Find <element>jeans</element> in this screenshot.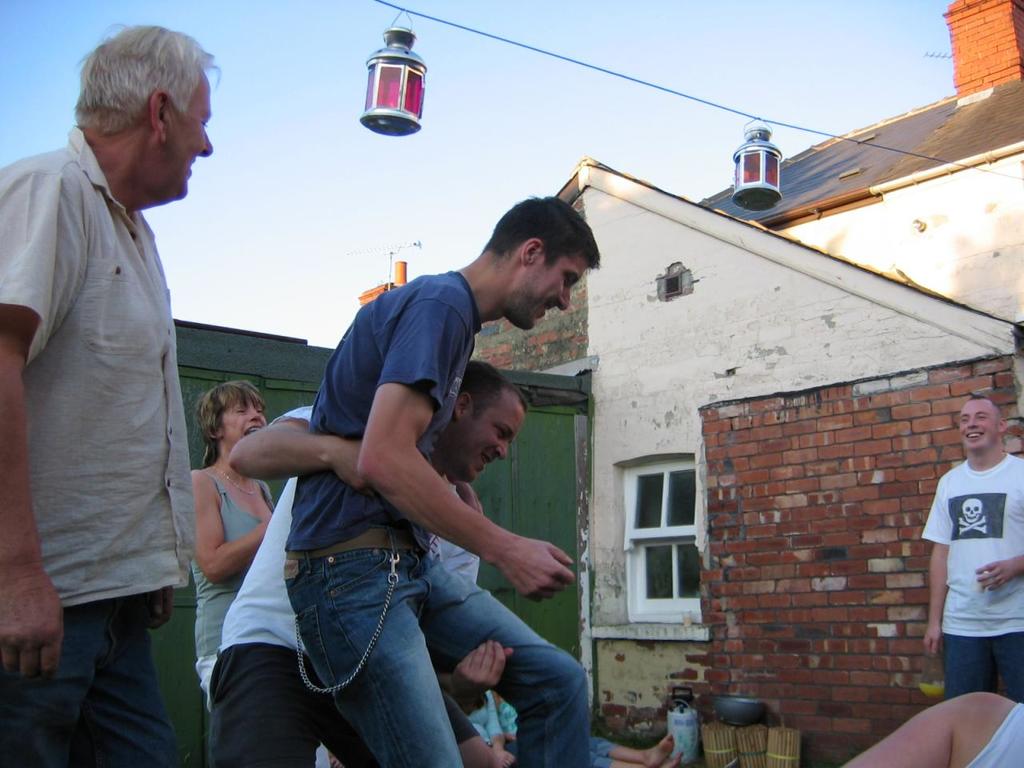
The bounding box for <element>jeans</element> is <region>0, 594, 195, 767</region>.
